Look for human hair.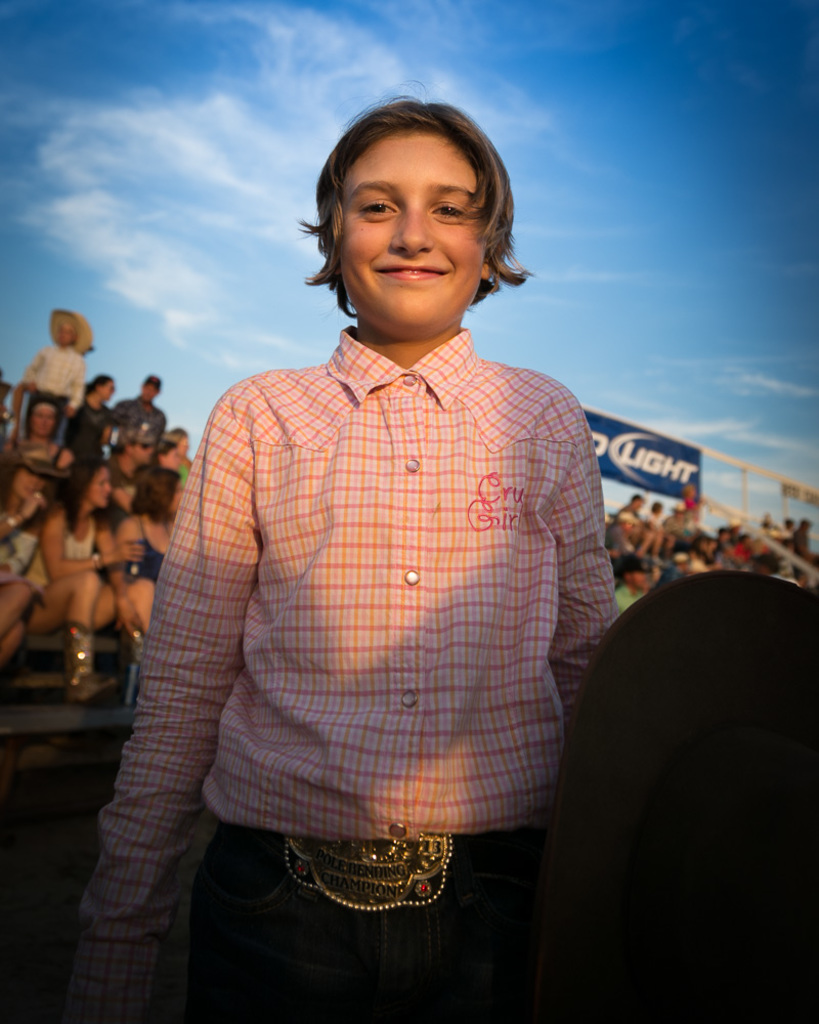
Found: select_region(50, 455, 107, 540).
